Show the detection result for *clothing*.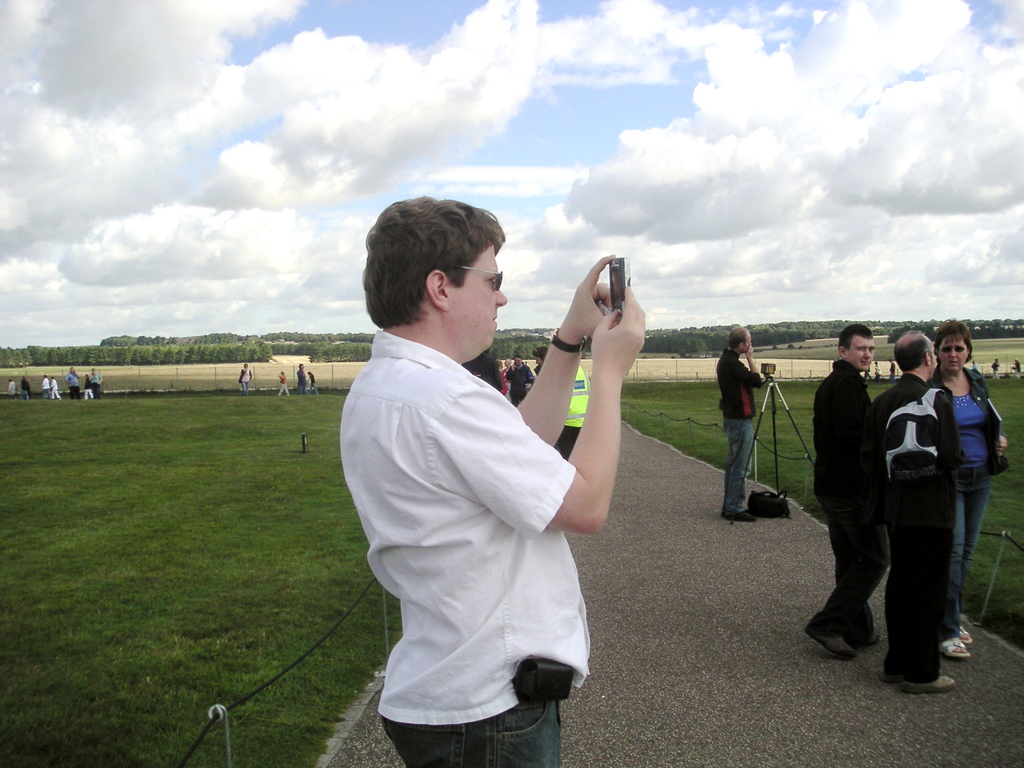
[x1=41, y1=378, x2=48, y2=396].
